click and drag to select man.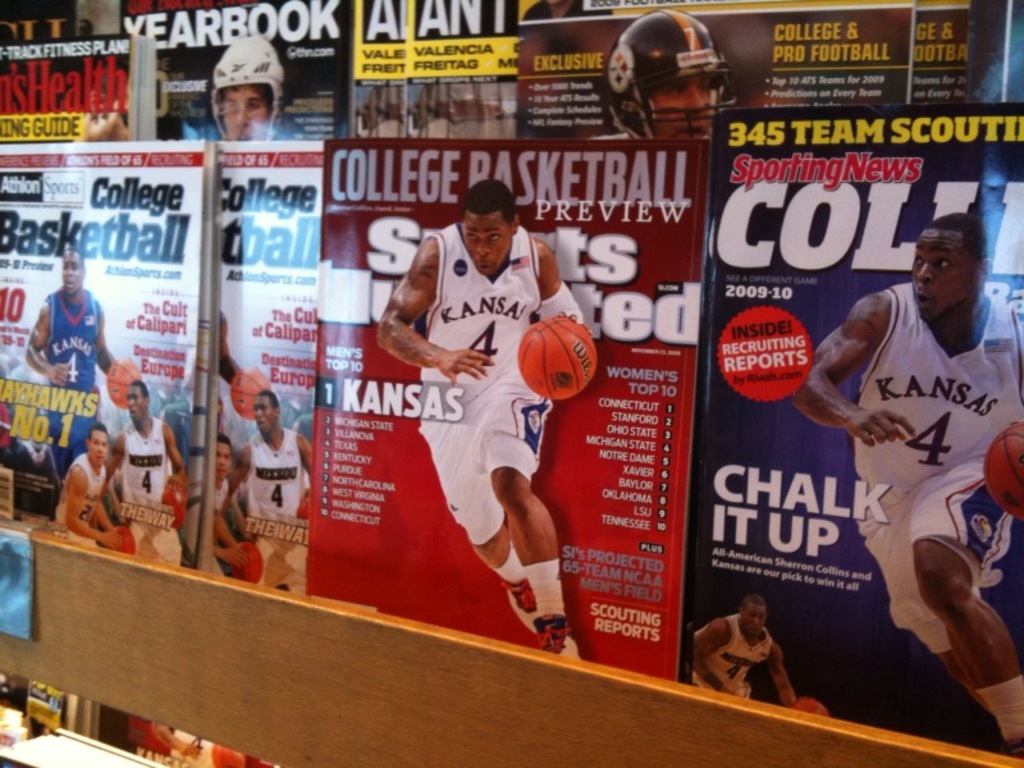
Selection: bbox=[106, 378, 179, 567].
